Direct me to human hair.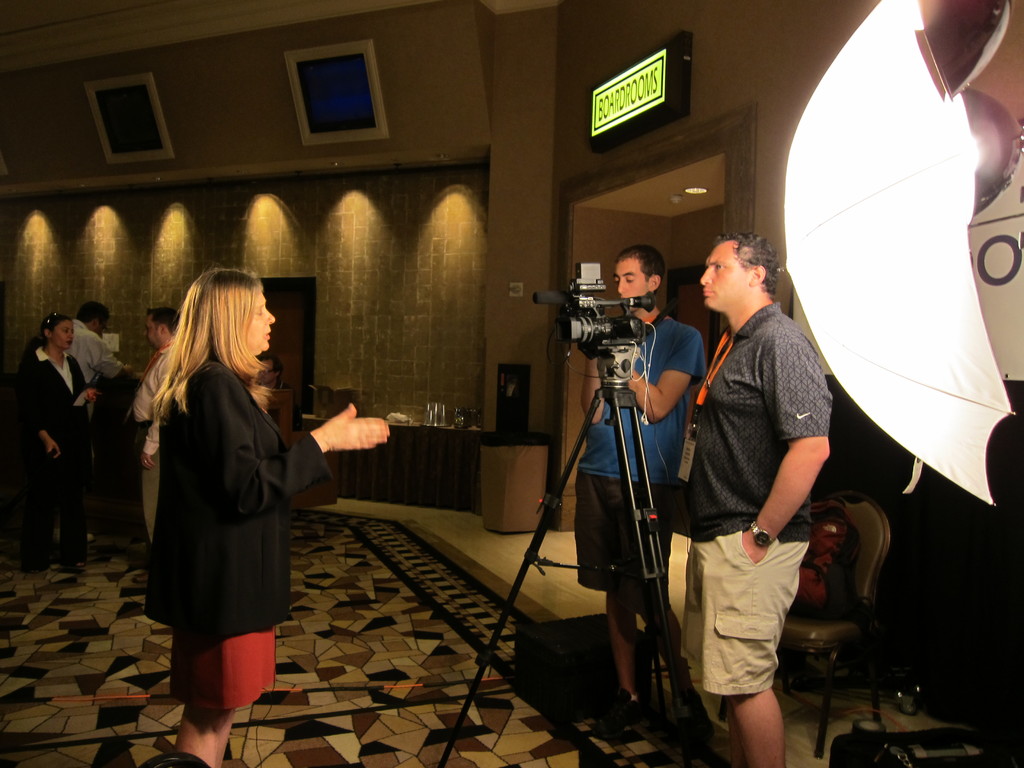
Direction: crop(74, 301, 108, 324).
